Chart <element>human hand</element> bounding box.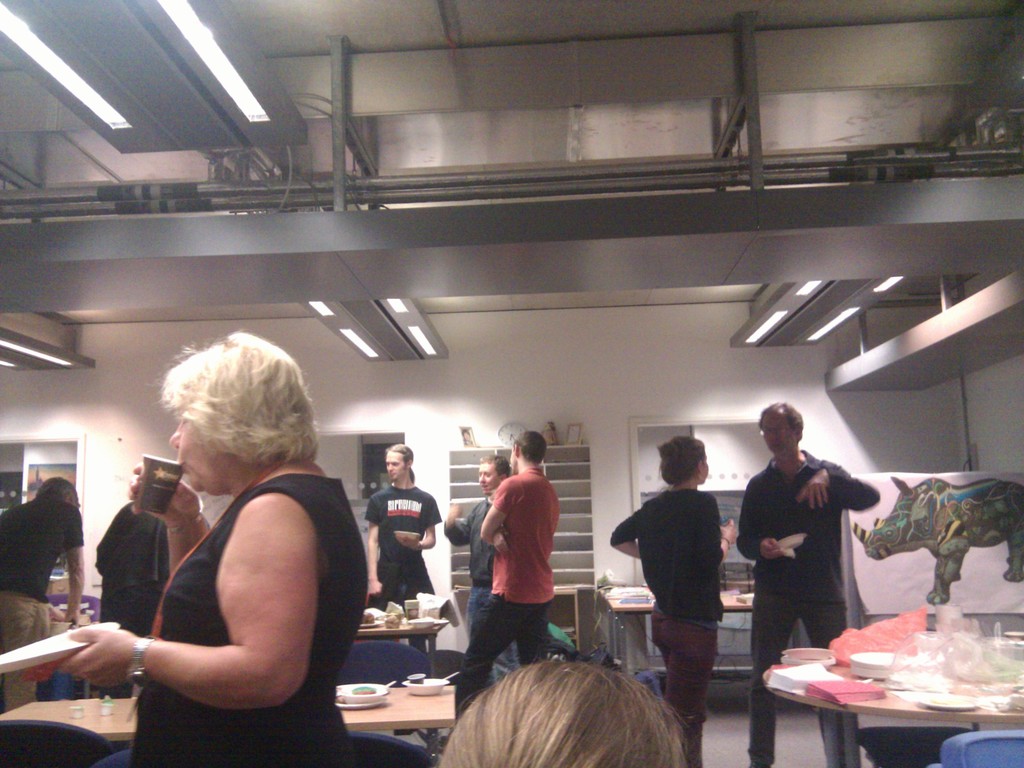
Charted: 47,607,63,623.
